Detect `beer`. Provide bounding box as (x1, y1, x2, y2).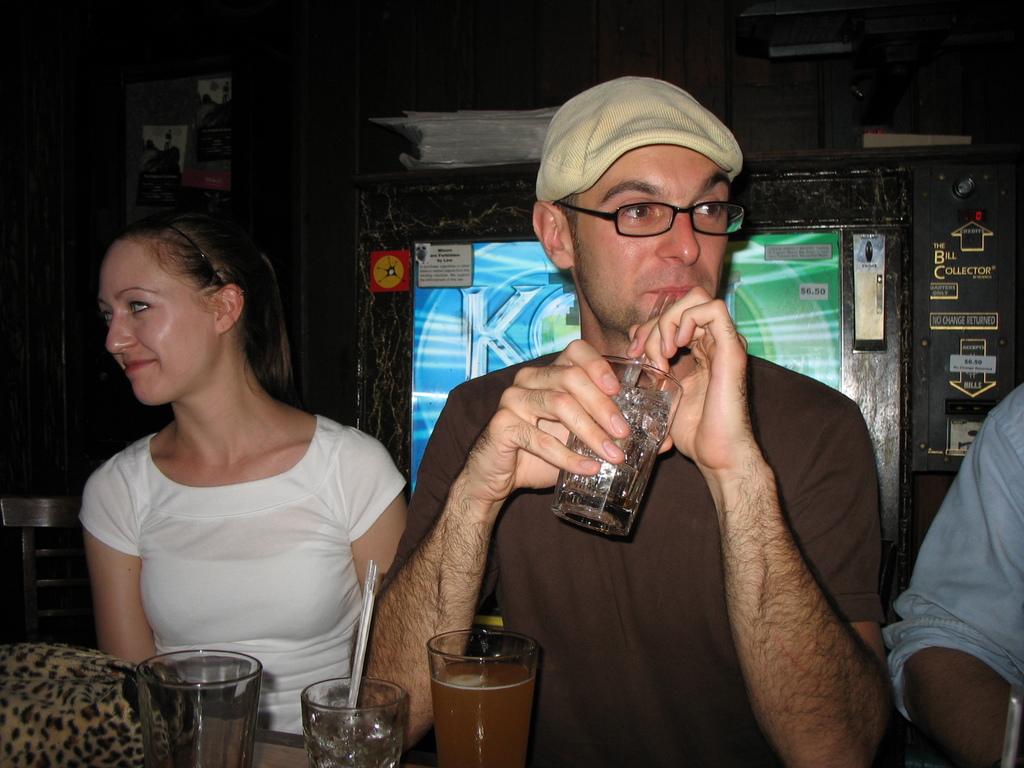
(437, 657, 532, 767).
